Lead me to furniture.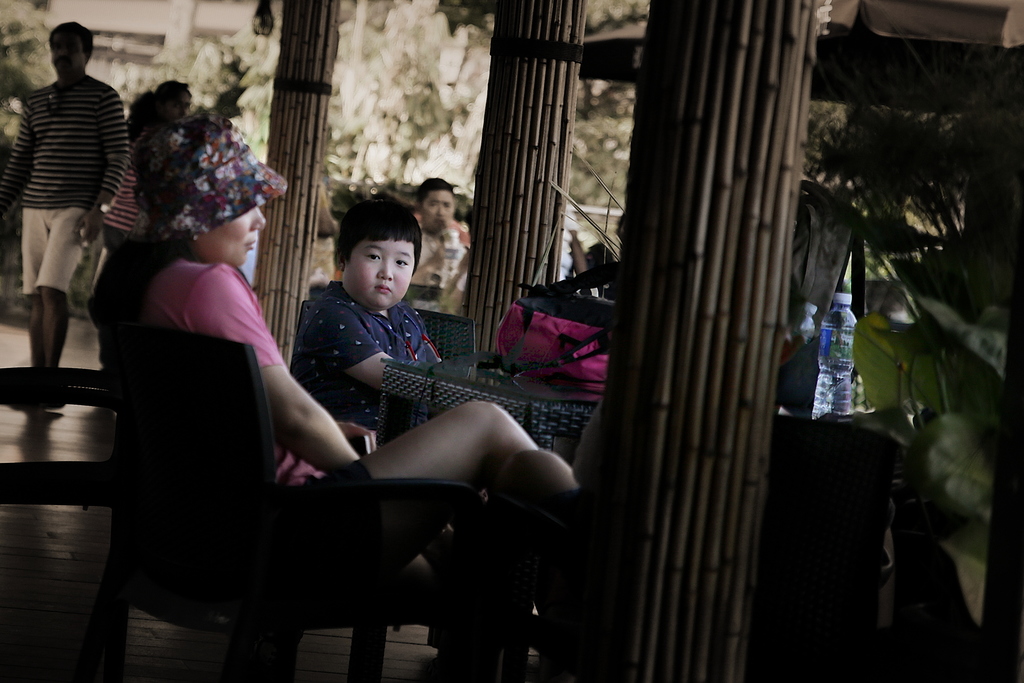
Lead to bbox(72, 320, 488, 682).
